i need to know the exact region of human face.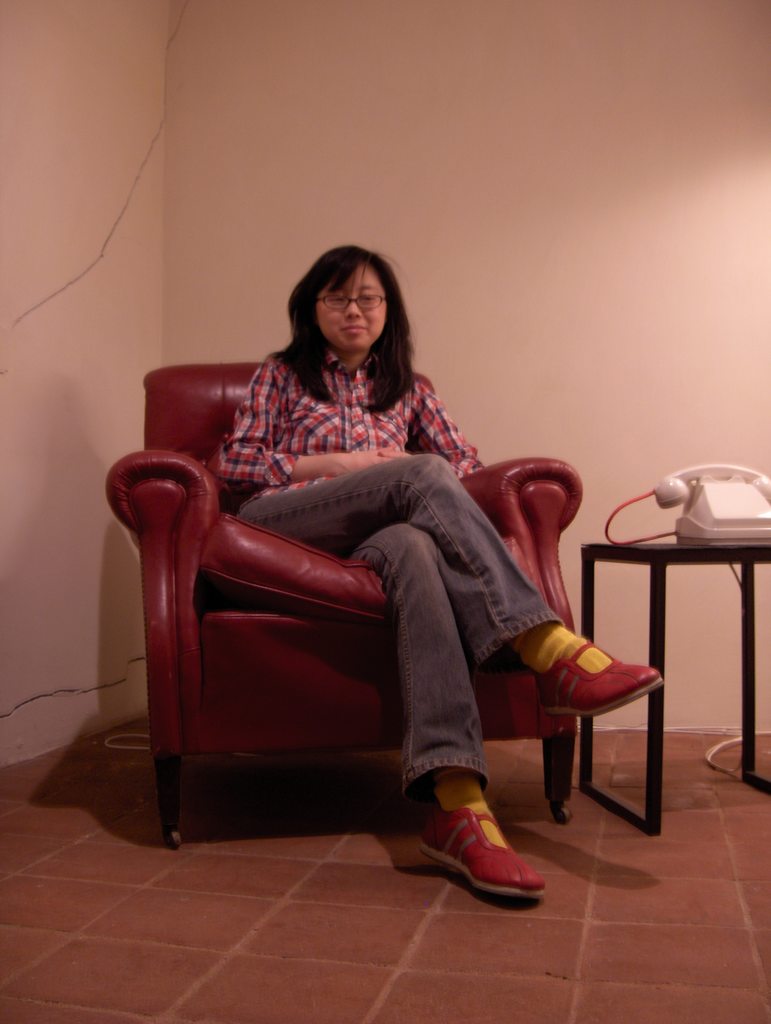
Region: region(317, 259, 387, 351).
